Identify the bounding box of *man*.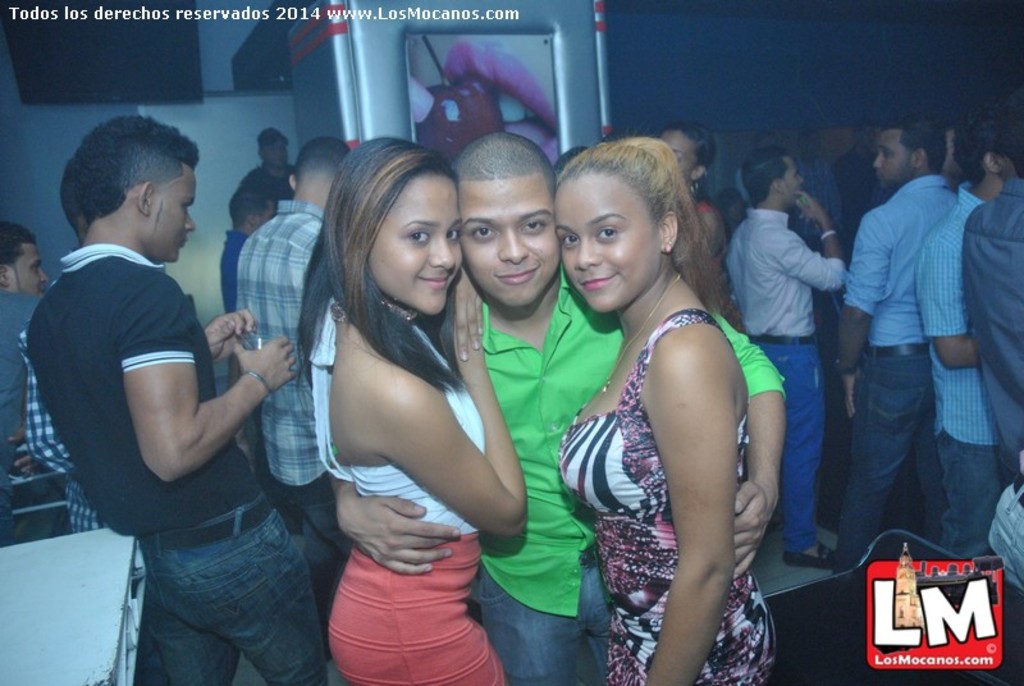
bbox(334, 132, 788, 685).
